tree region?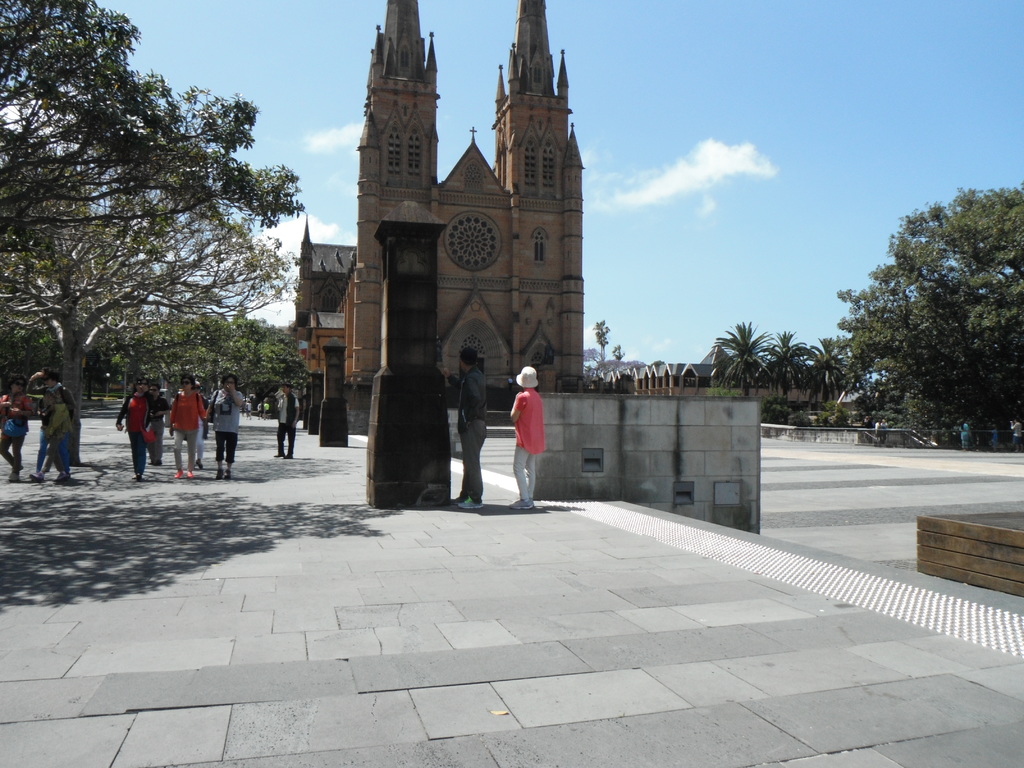
rect(595, 312, 611, 383)
